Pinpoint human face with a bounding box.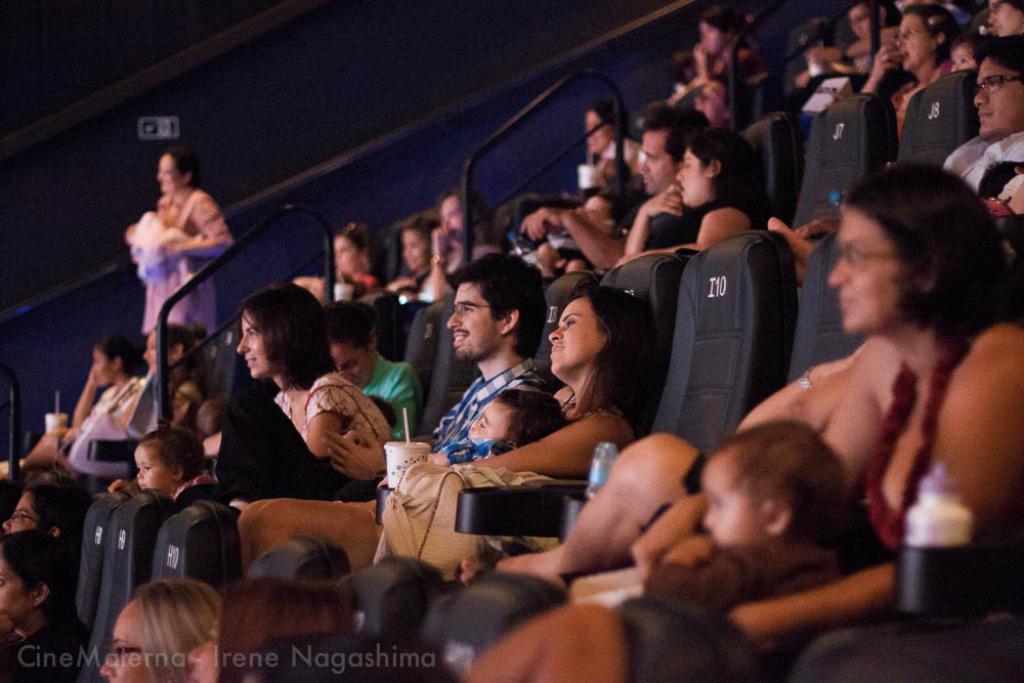
[638,130,678,189].
